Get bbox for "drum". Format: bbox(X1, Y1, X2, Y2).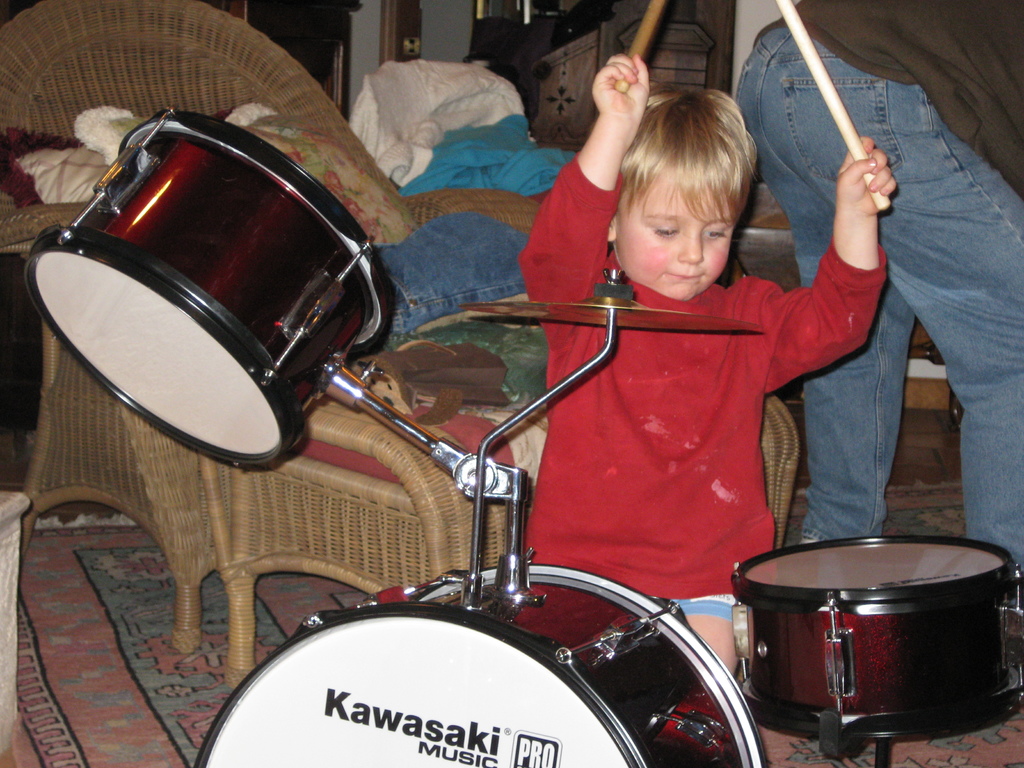
bbox(196, 564, 765, 767).
